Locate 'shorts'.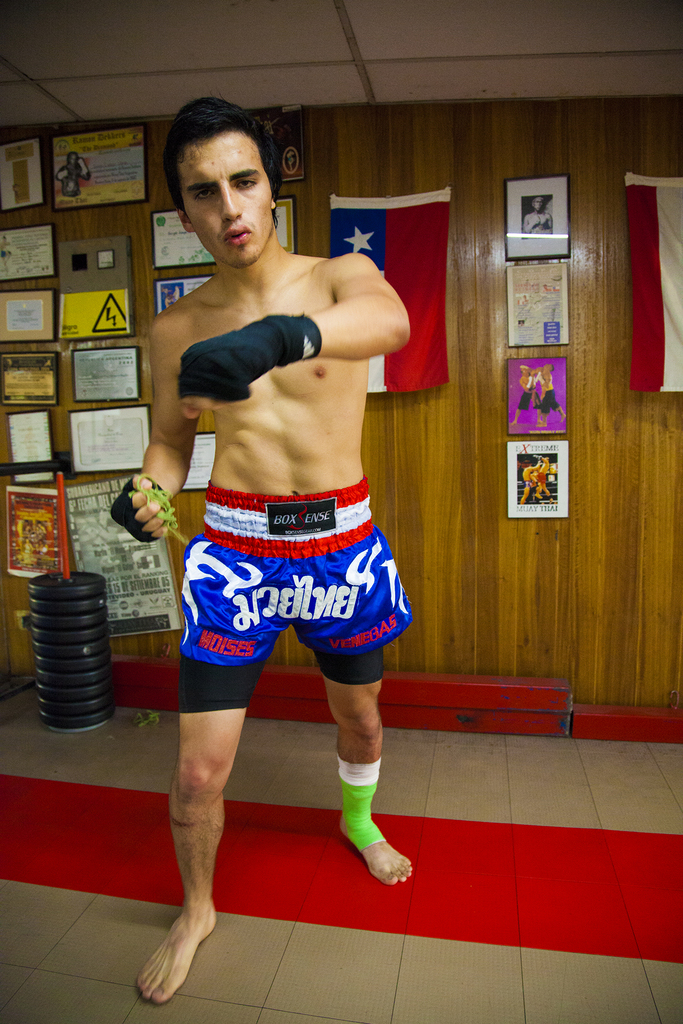
Bounding box: 130,456,416,699.
